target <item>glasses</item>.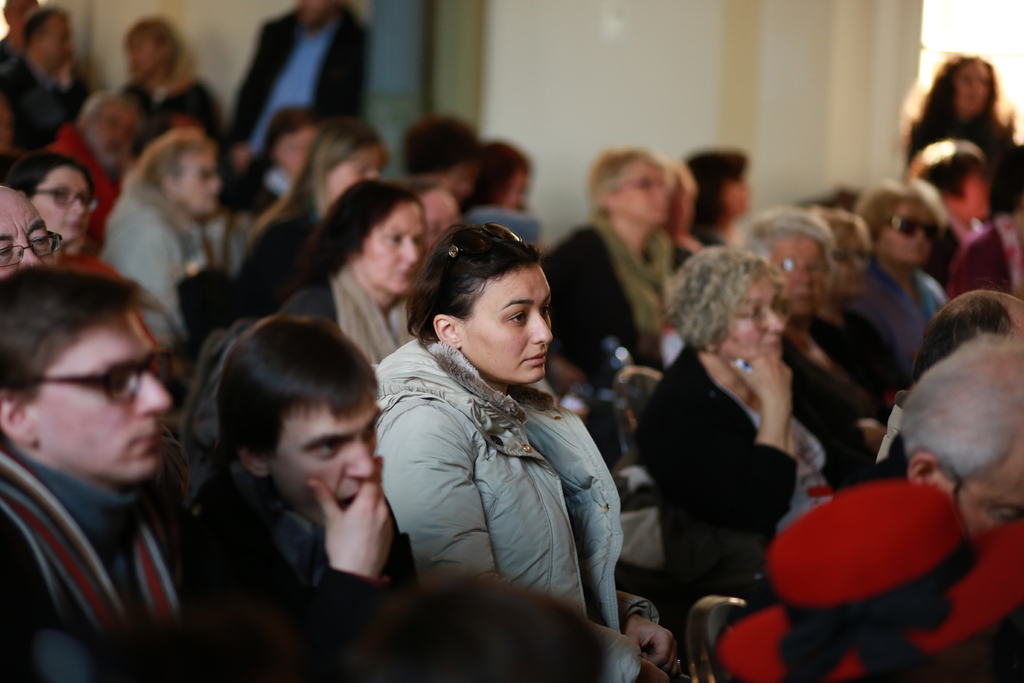
Target region: [735,295,790,333].
